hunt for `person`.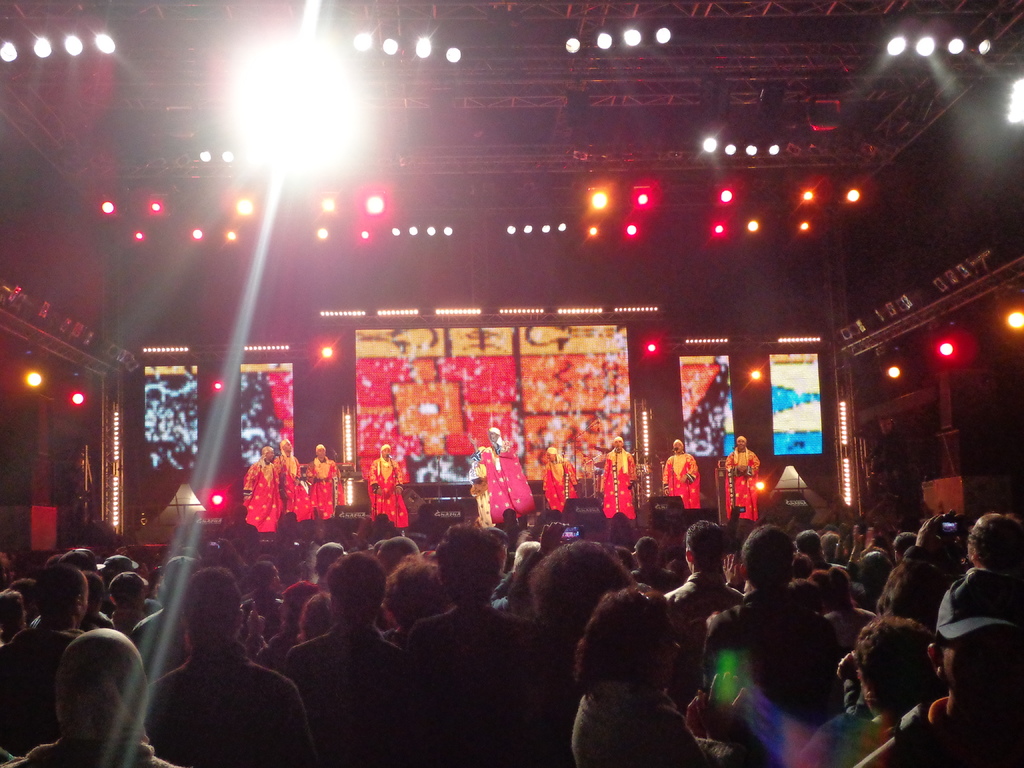
Hunted down at (597, 435, 638, 523).
